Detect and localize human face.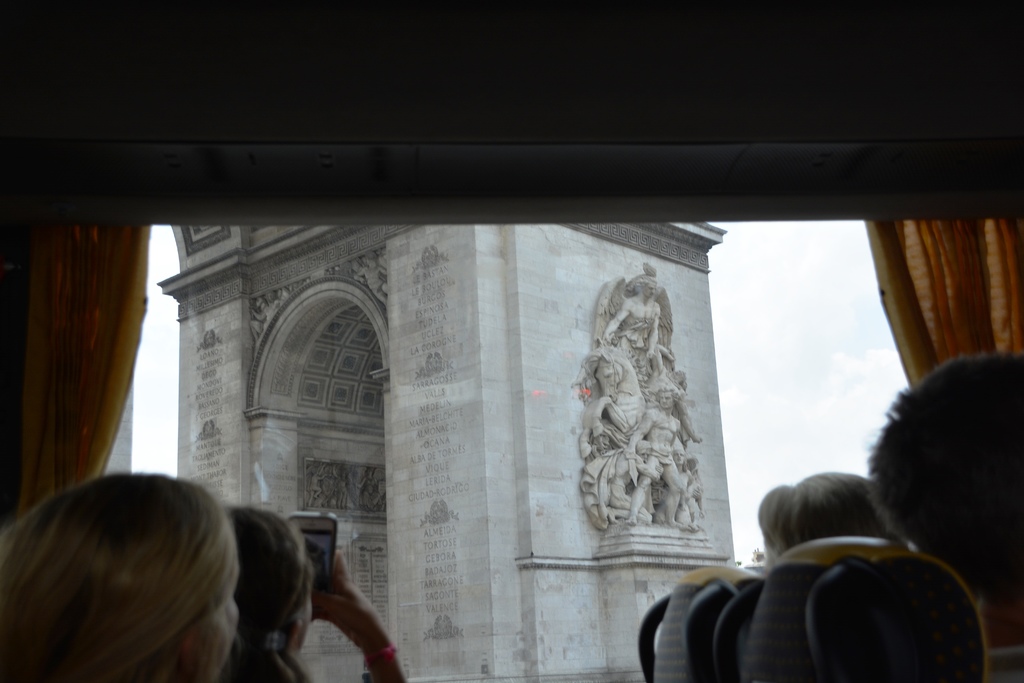
Localized at bbox(181, 562, 239, 682).
